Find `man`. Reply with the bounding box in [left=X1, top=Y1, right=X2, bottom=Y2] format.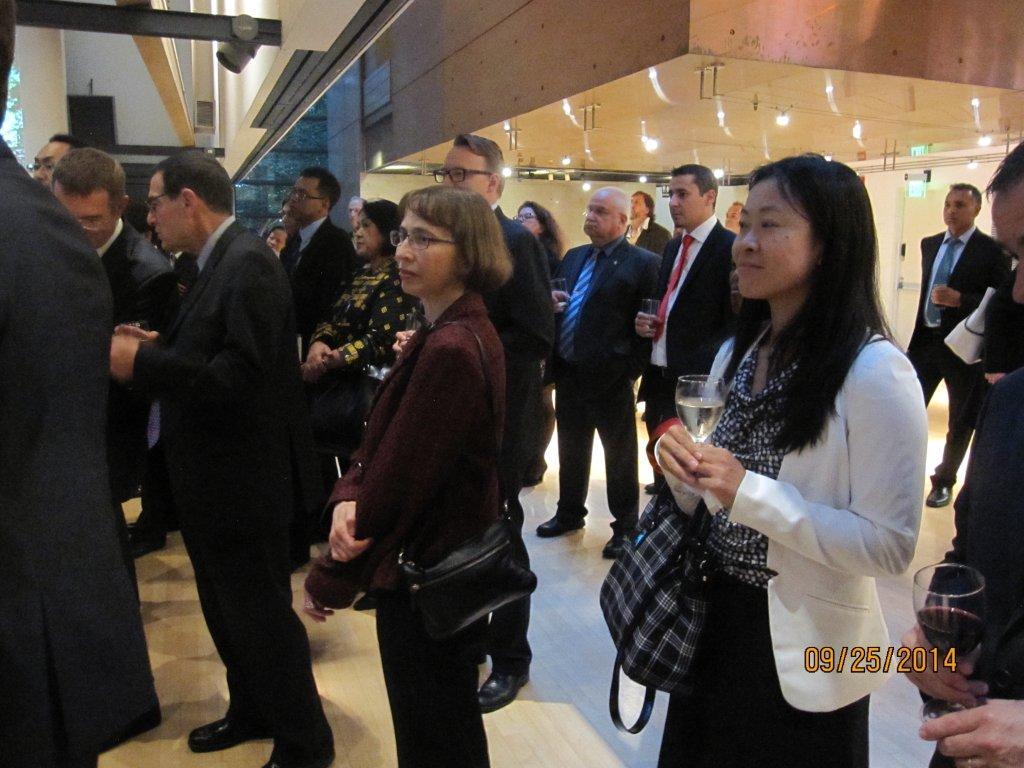
[left=534, top=185, right=663, bottom=559].
